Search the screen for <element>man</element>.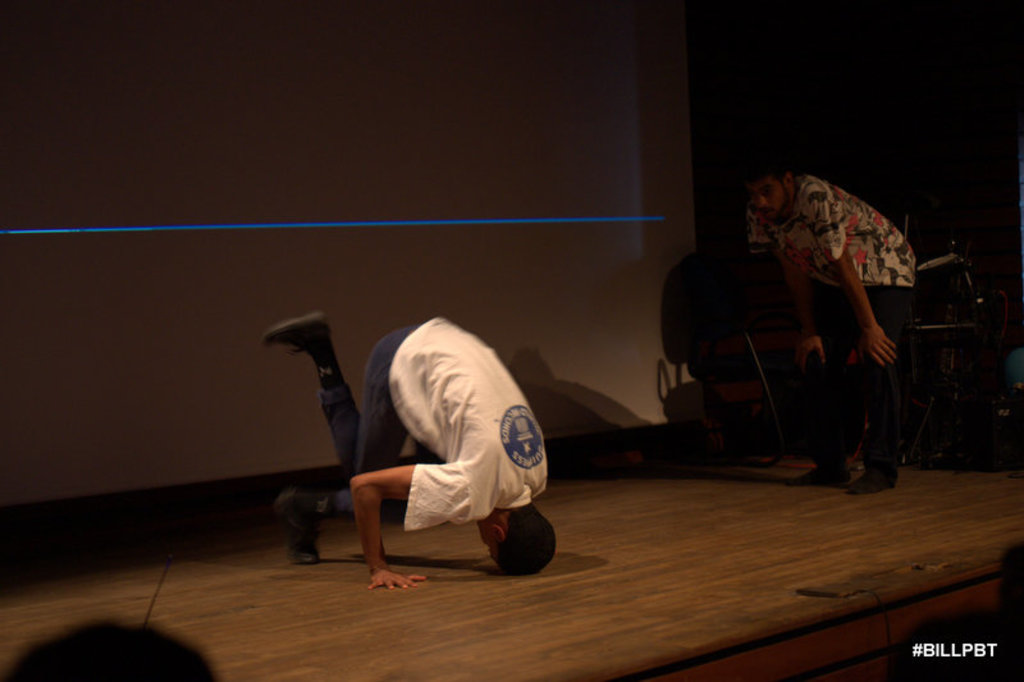
Found at (x1=746, y1=155, x2=925, y2=495).
